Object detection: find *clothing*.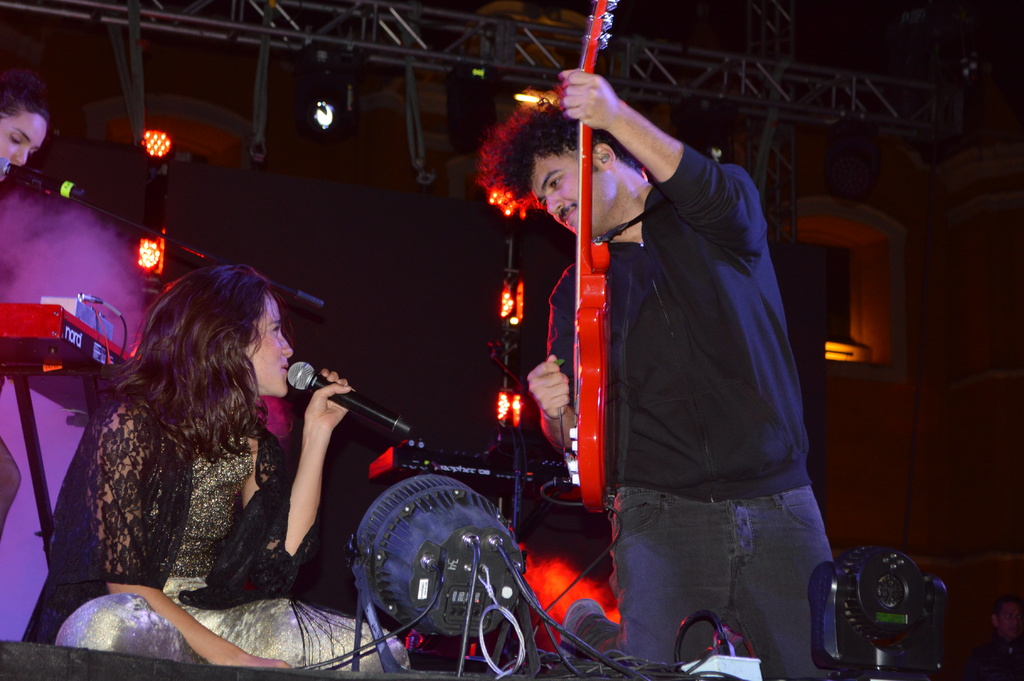
detection(52, 313, 384, 666).
